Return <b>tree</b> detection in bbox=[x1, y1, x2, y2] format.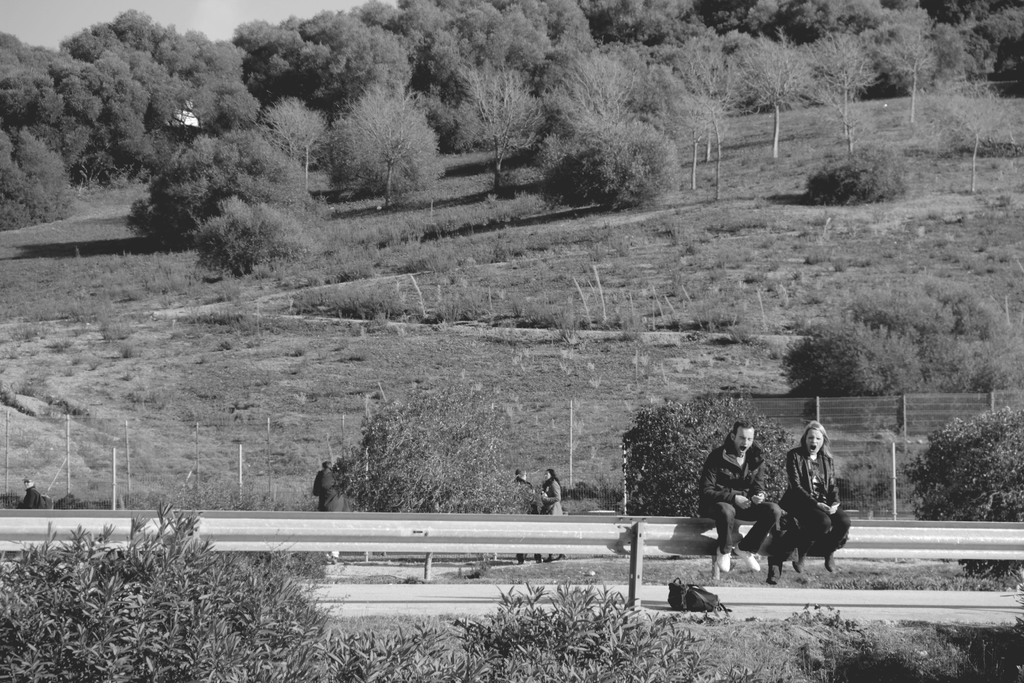
bbox=[891, 393, 1023, 581].
